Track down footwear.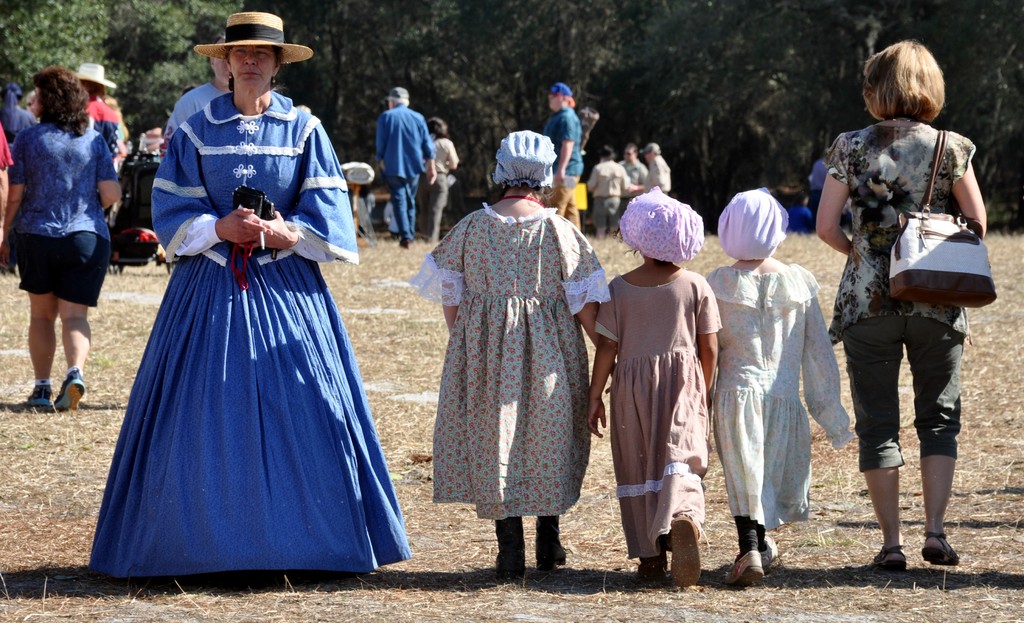
Tracked to <bbox>917, 531, 962, 567</bbox>.
